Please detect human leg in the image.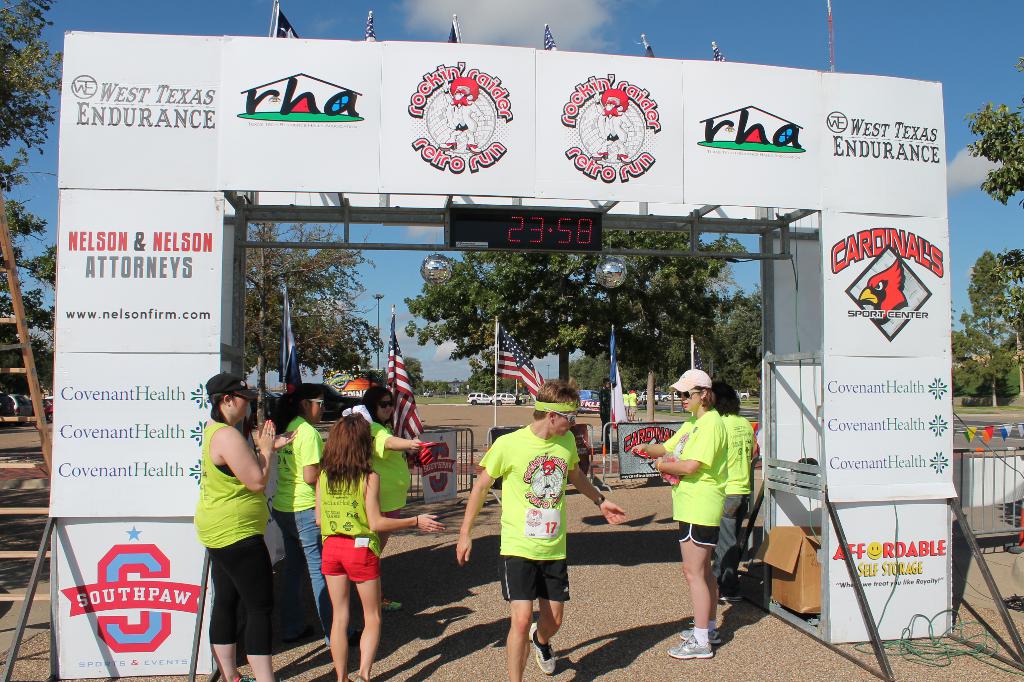
[678, 506, 721, 645].
